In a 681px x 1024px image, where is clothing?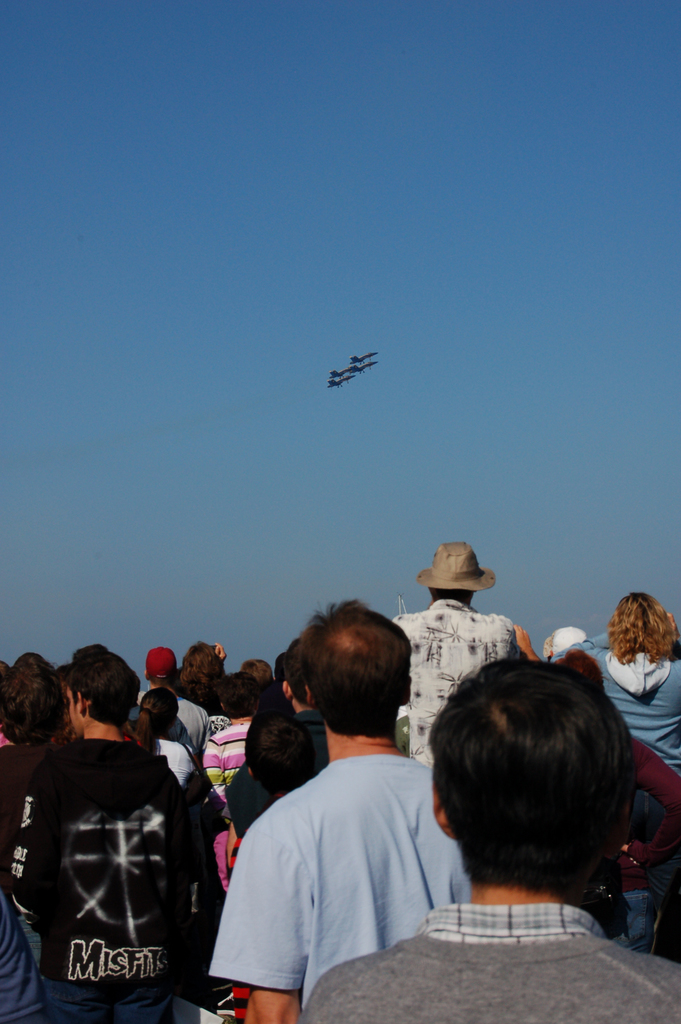
(571,631,680,780).
